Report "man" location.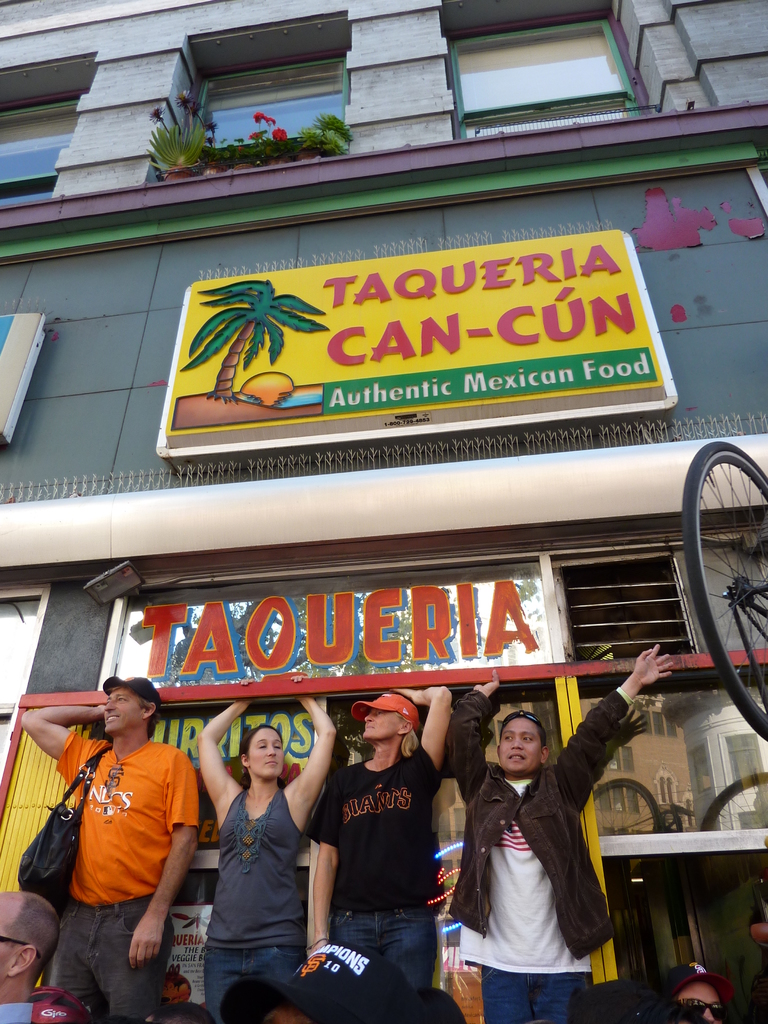
Report: 441,668,684,1023.
